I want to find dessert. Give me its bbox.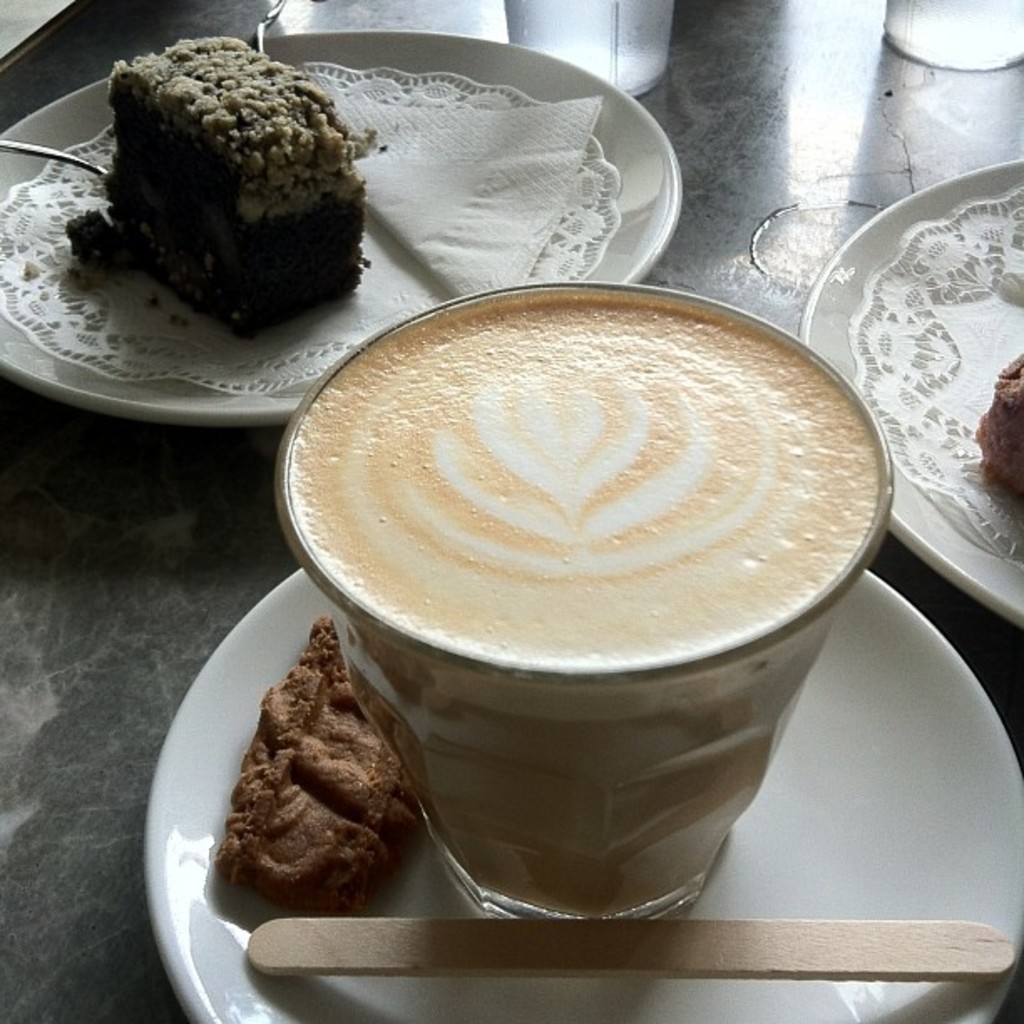
region(212, 617, 418, 919).
